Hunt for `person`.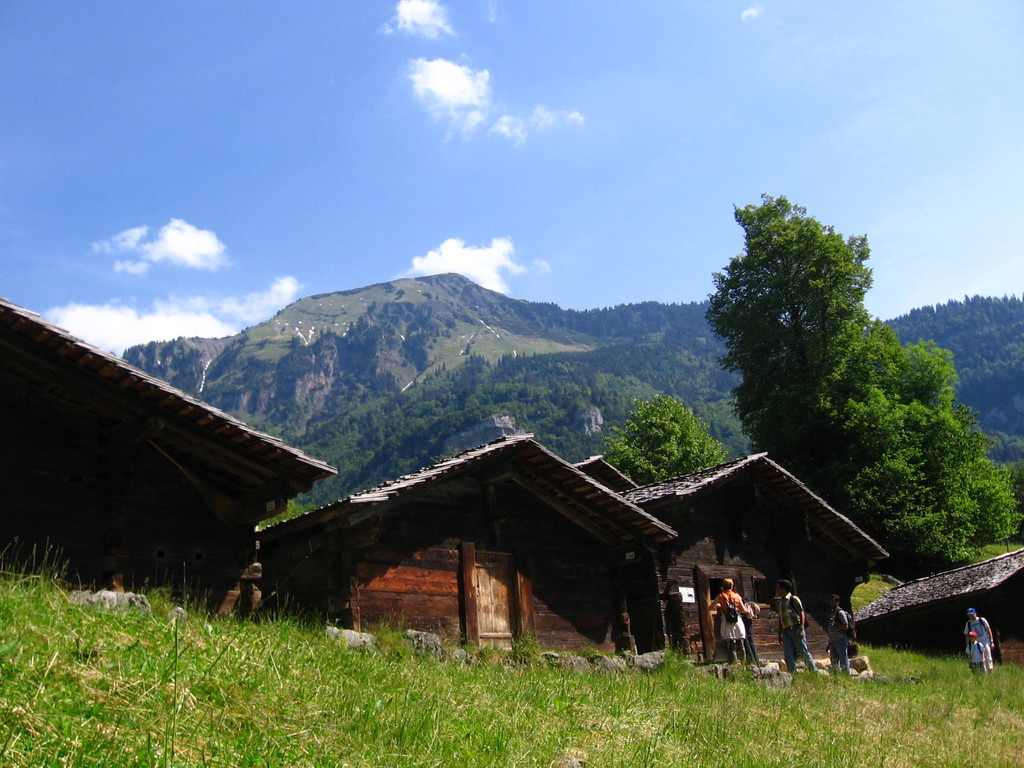
Hunted down at 821,595,858,675.
